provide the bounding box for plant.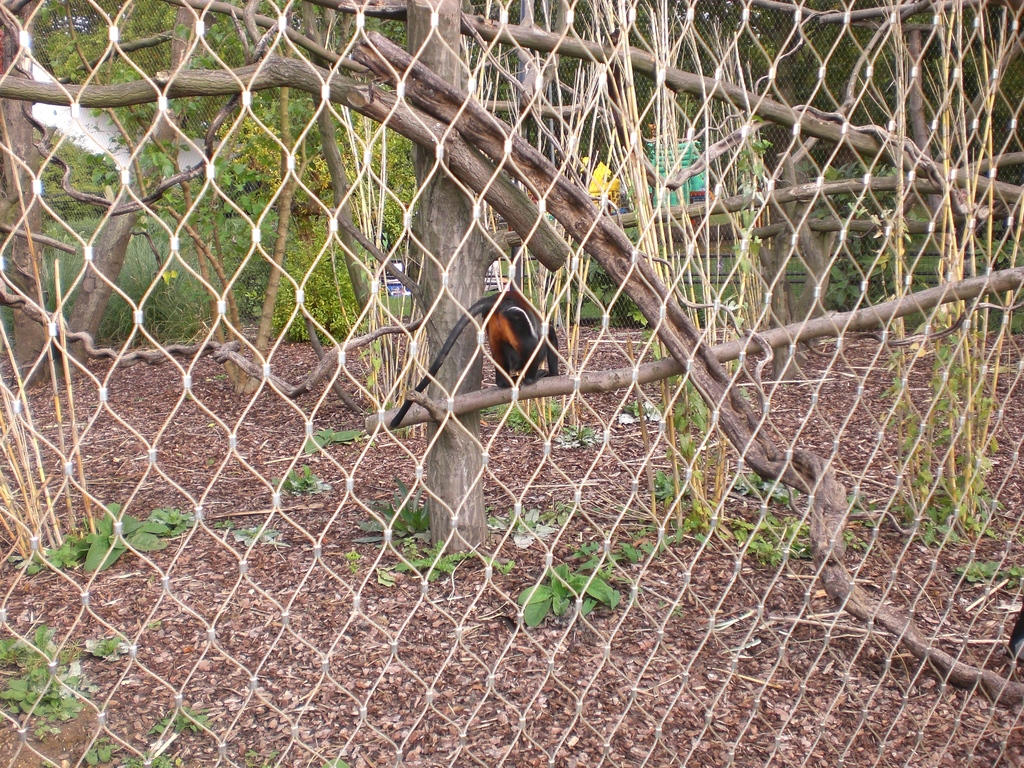
region(561, 422, 601, 455).
